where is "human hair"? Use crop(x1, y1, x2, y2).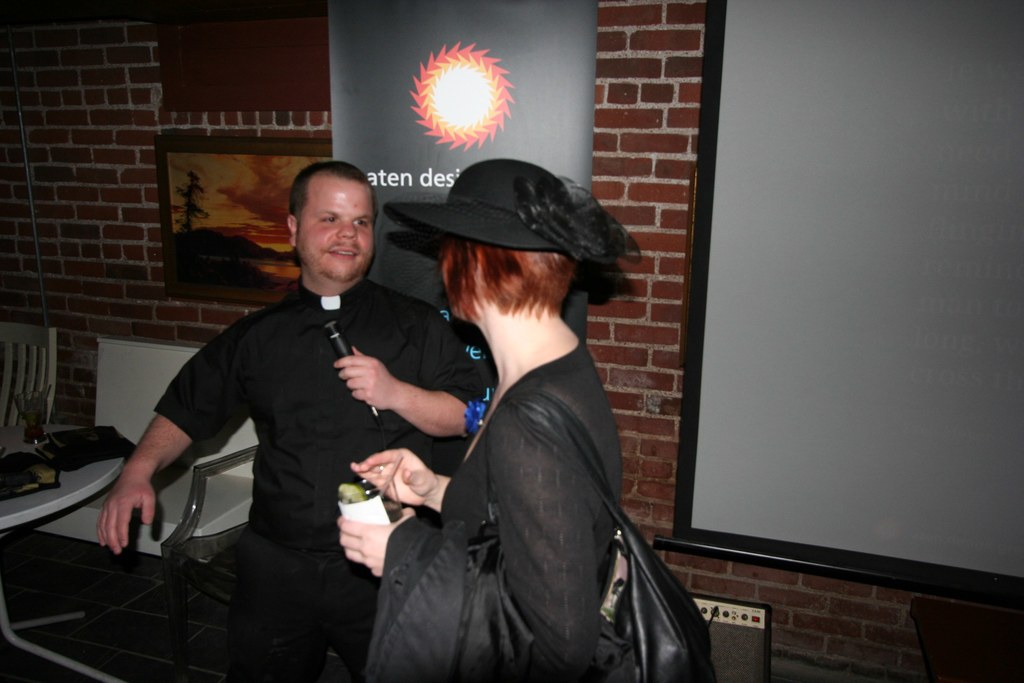
crop(433, 230, 577, 321).
